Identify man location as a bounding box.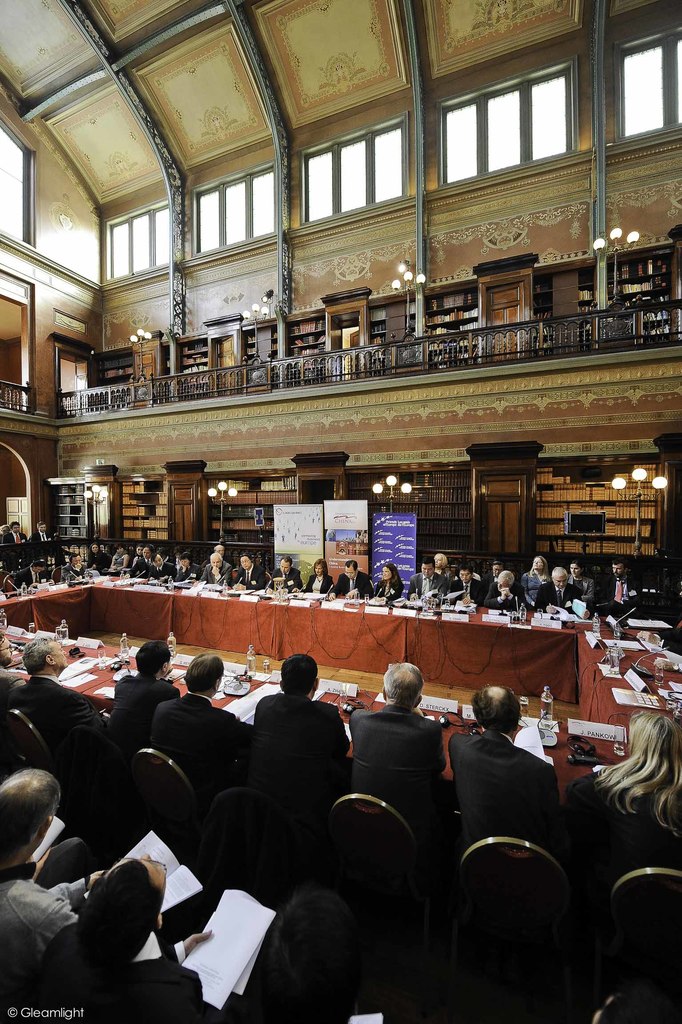
482, 557, 507, 589.
